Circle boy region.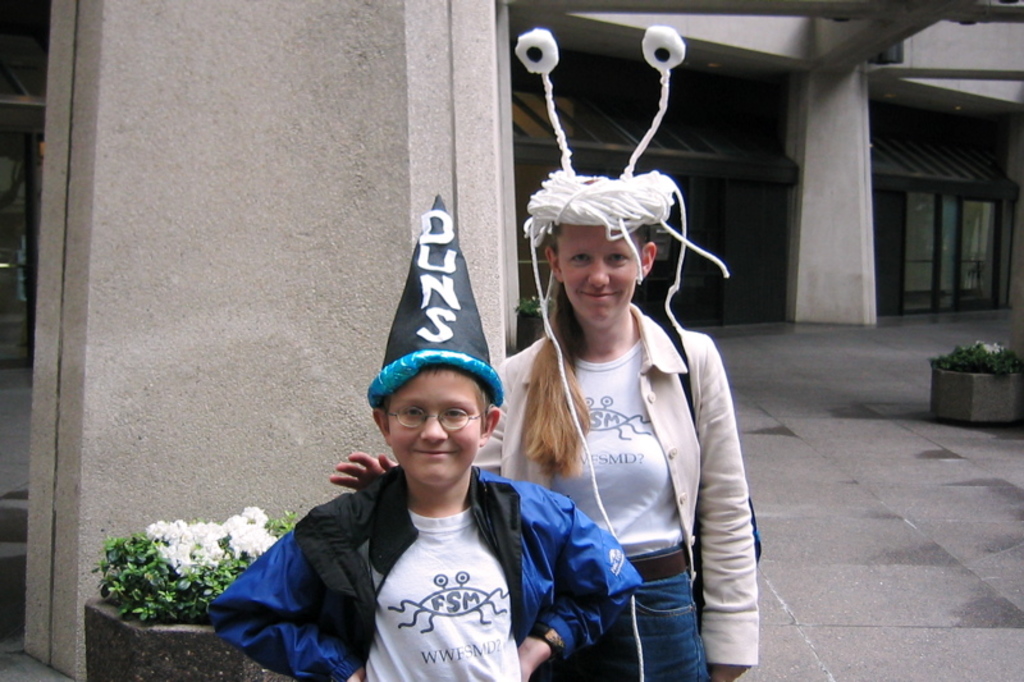
Region: (left=202, top=362, right=643, bottom=681).
